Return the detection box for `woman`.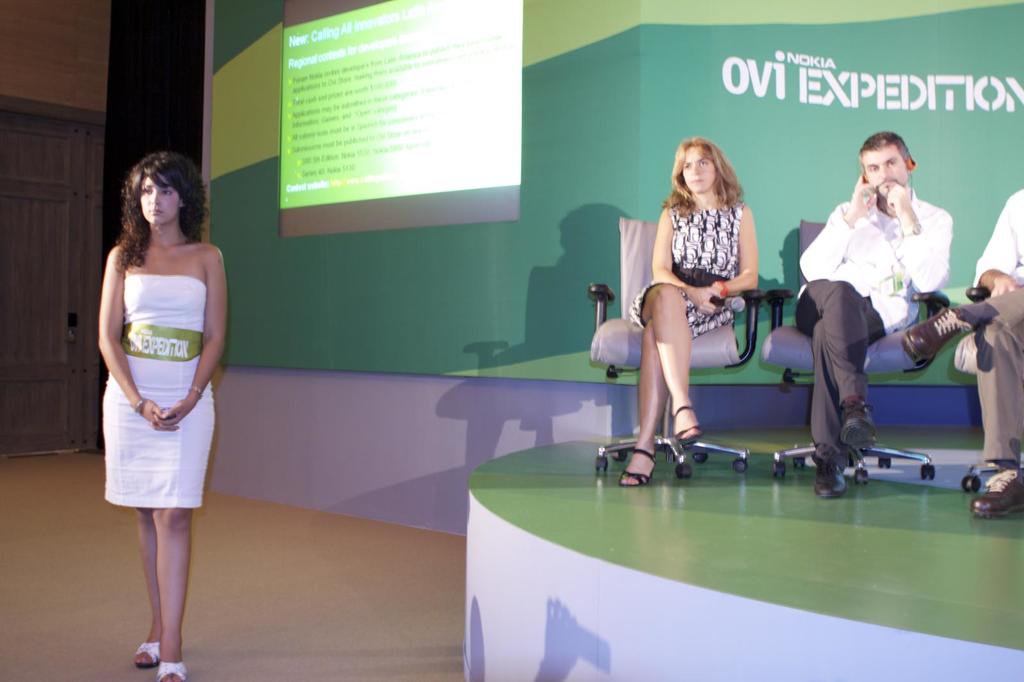
95 152 223 677.
